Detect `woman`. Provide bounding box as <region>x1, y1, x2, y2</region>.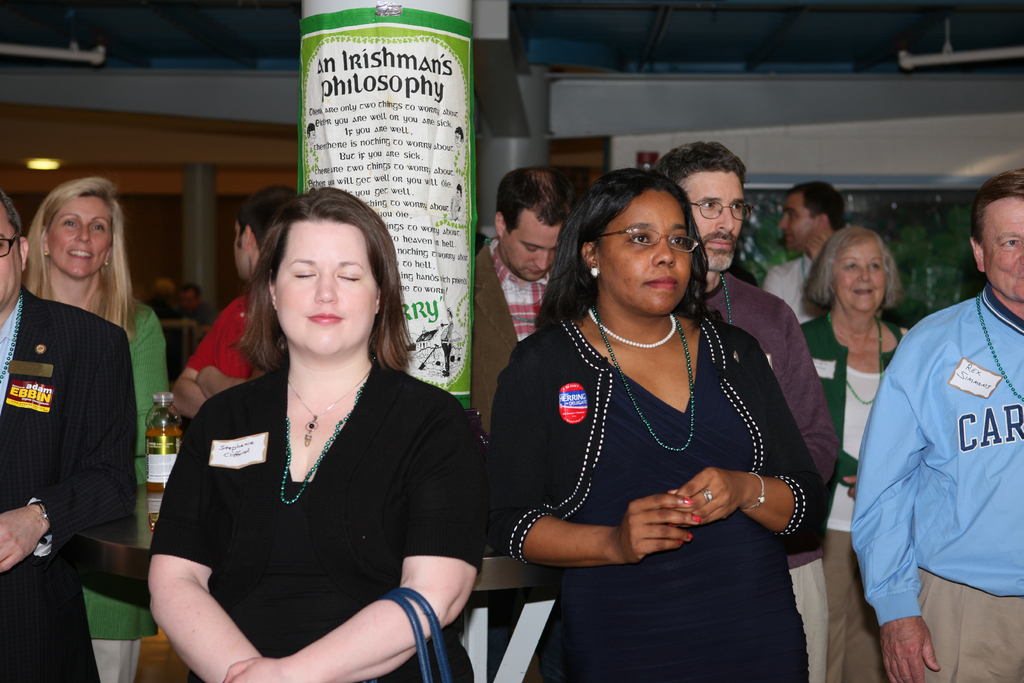
<region>21, 177, 171, 682</region>.
